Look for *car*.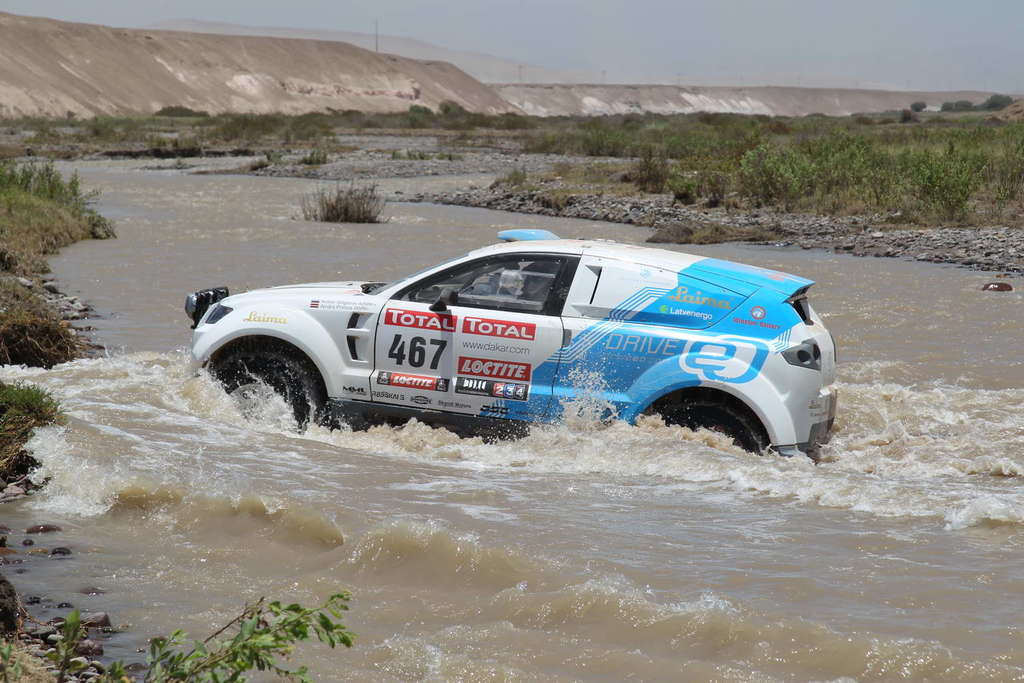
Found: detection(186, 228, 839, 467).
